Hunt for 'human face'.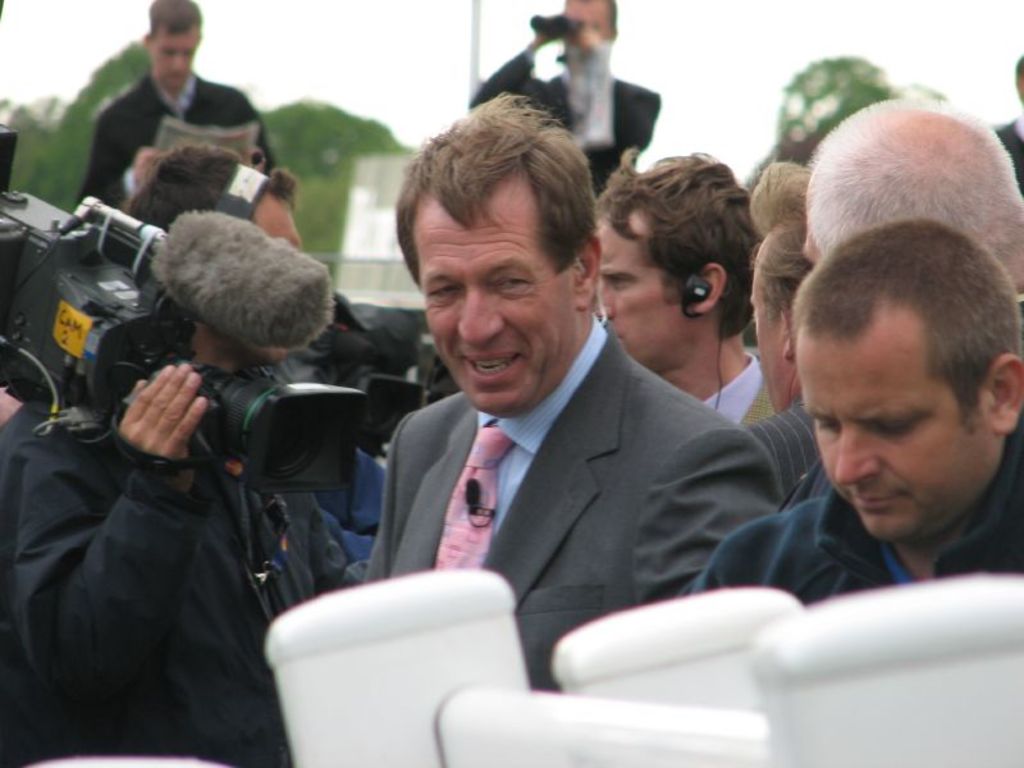
Hunted down at Rect(595, 220, 680, 367).
